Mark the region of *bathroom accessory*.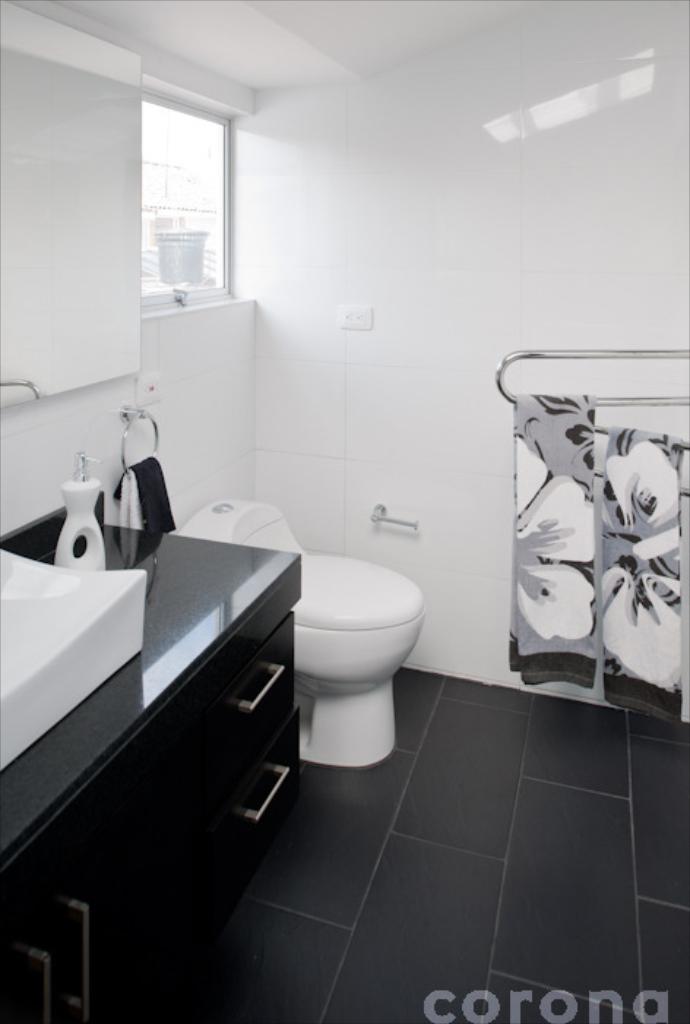
Region: <region>371, 502, 420, 531</region>.
